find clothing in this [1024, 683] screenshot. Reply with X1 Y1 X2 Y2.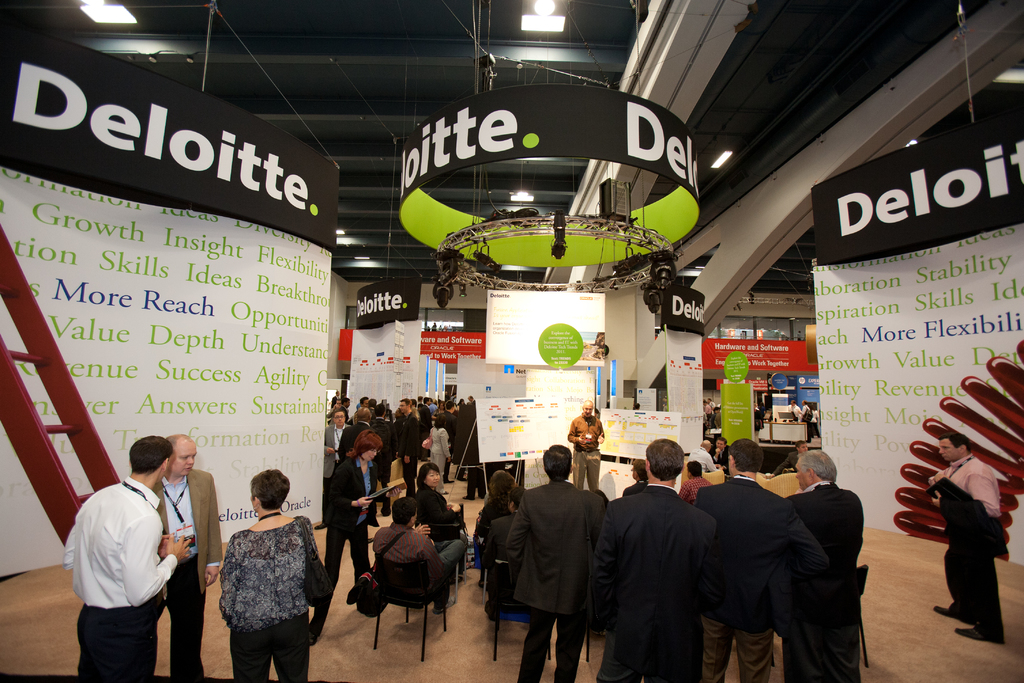
701 402 711 421.
